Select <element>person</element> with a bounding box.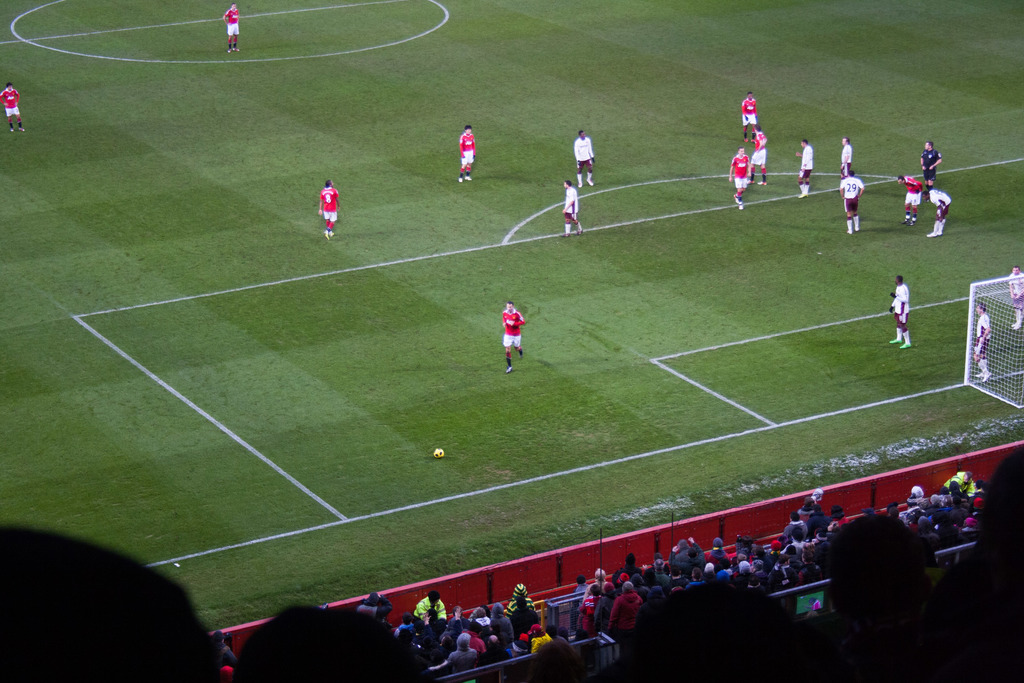
detection(748, 124, 765, 186).
